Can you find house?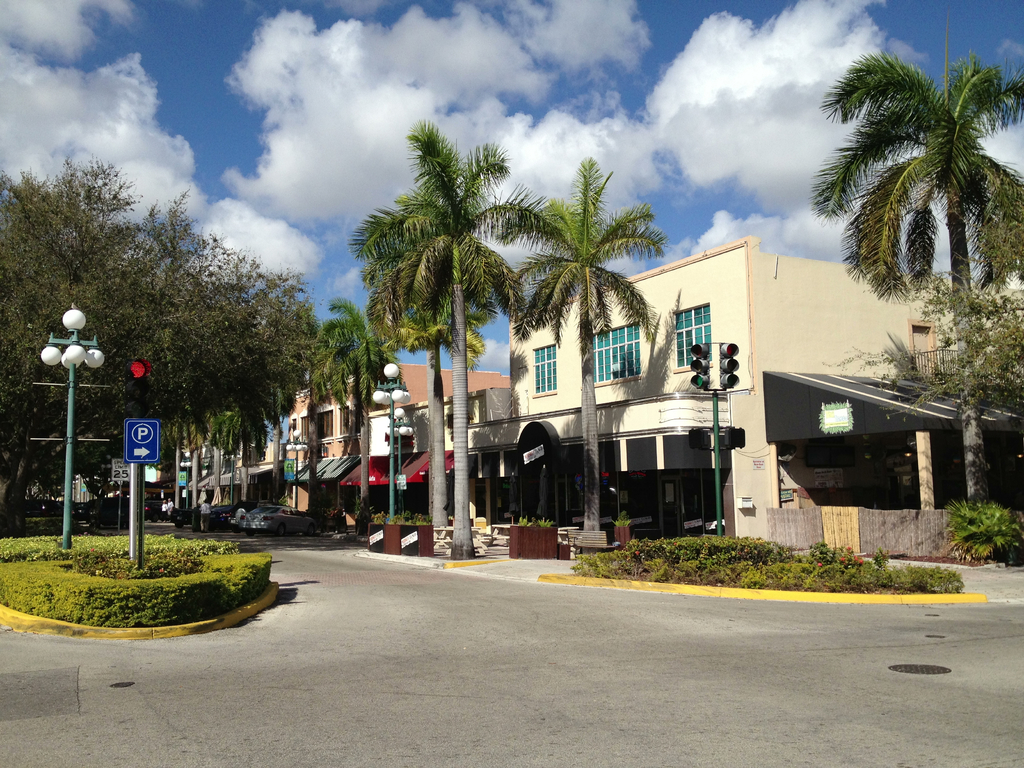
Yes, bounding box: [472, 239, 964, 545].
